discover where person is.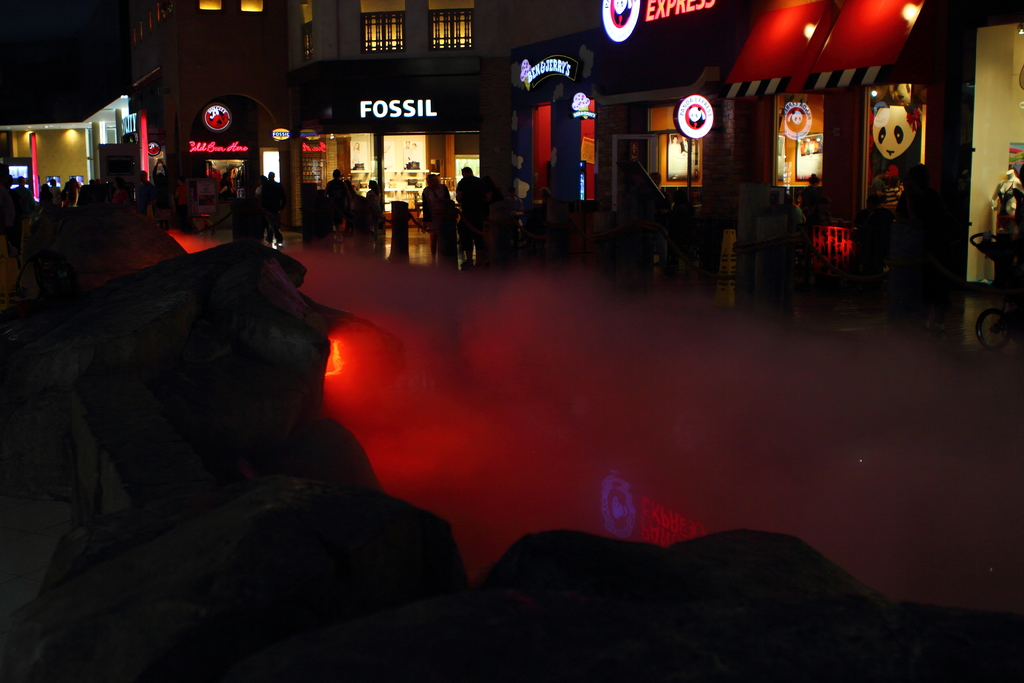
Discovered at box(365, 177, 380, 246).
